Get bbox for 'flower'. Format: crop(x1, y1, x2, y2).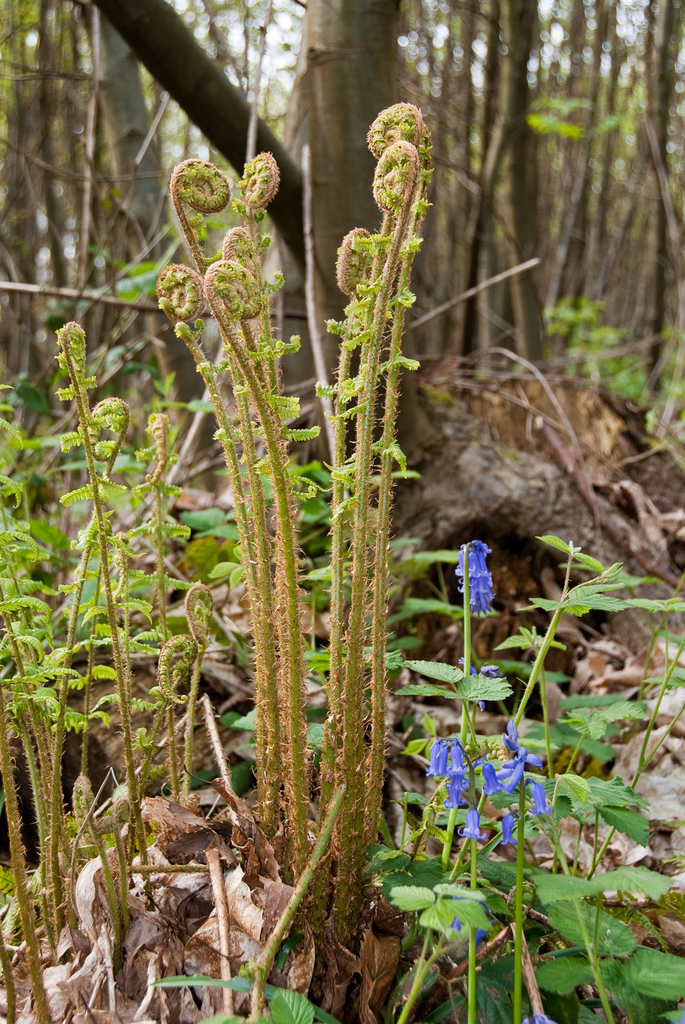
crop(448, 550, 513, 625).
